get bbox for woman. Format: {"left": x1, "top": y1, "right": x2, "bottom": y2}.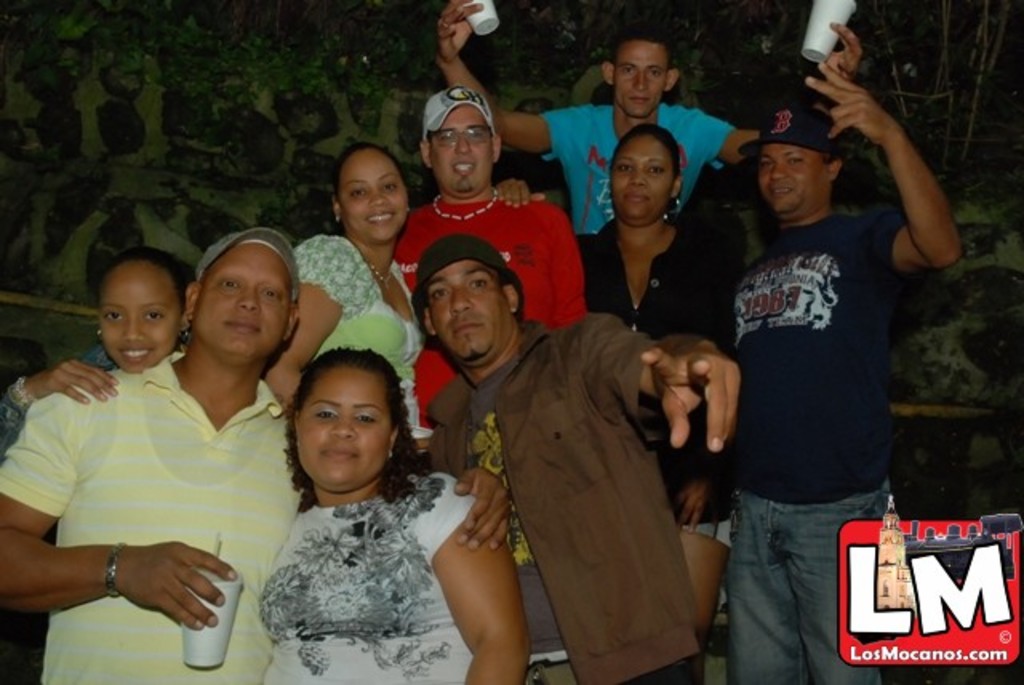
{"left": 229, "top": 331, "right": 498, "bottom": 671}.
